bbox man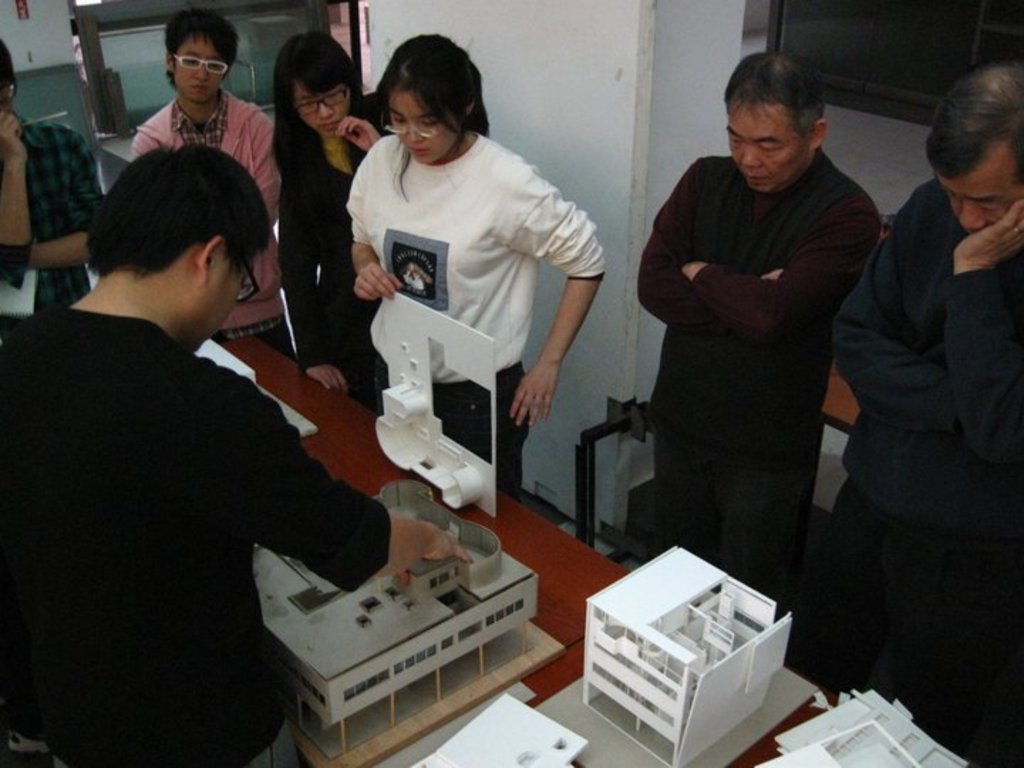
locate(828, 63, 1023, 767)
